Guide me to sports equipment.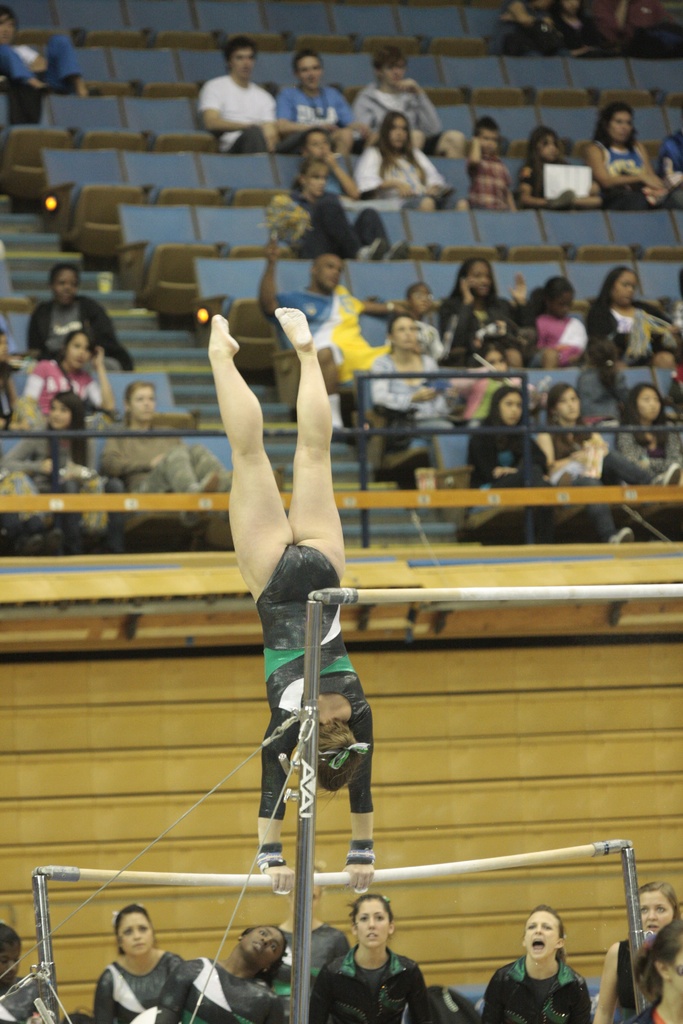
Guidance: <region>288, 581, 682, 1020</region>.
